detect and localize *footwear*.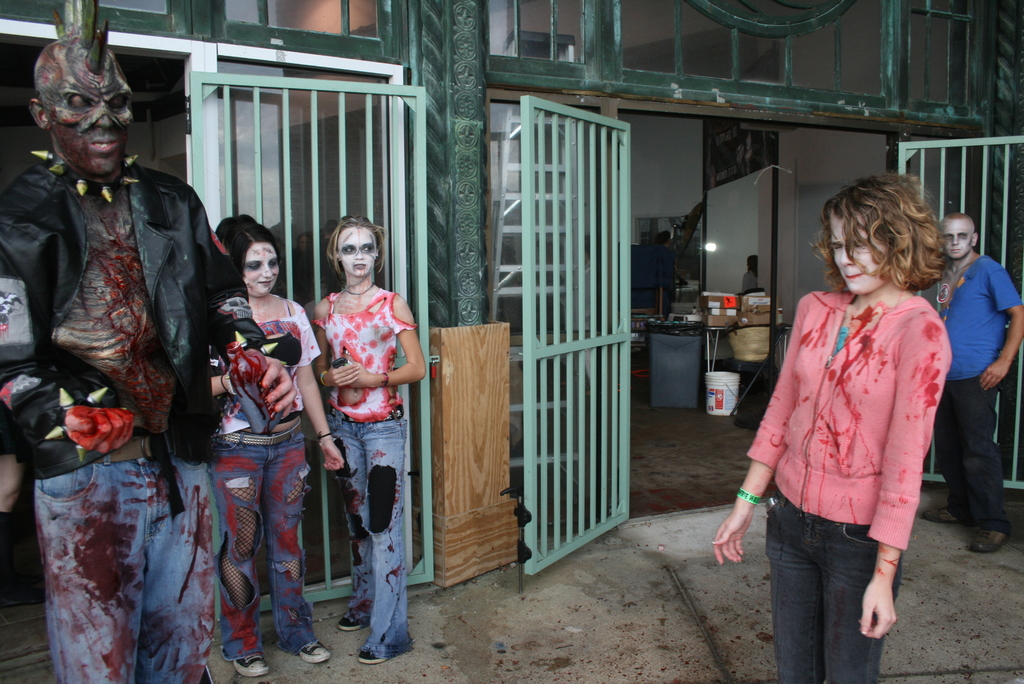
Localized at select_region(973, 533, 1000, 553).
